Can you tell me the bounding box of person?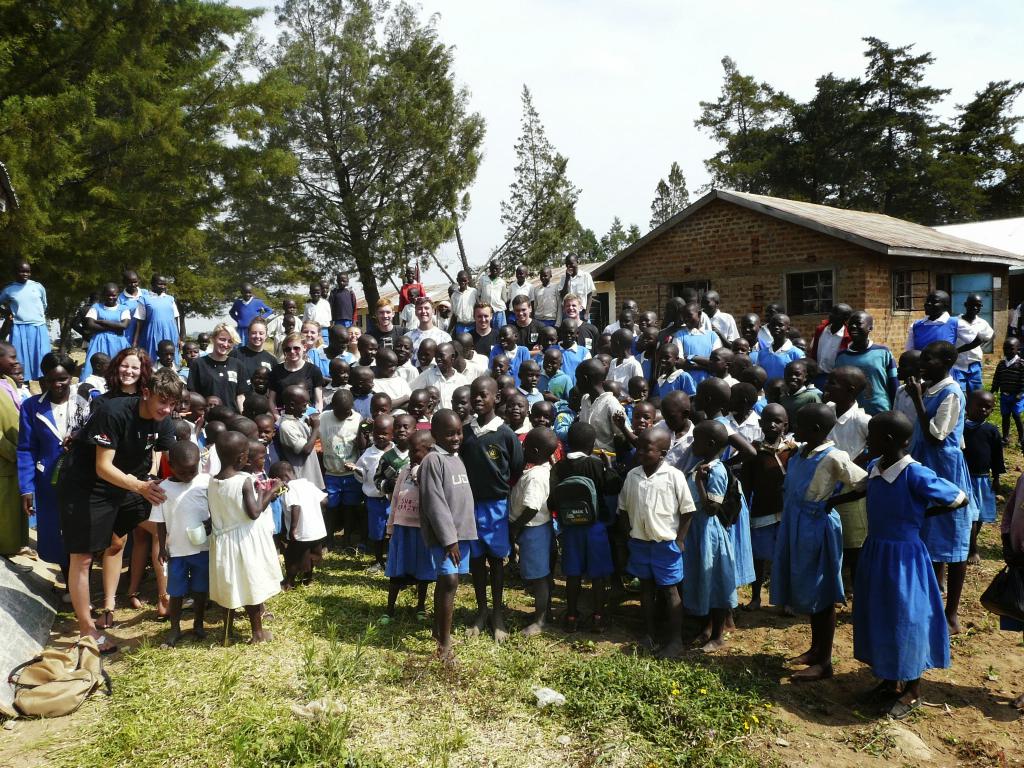
(left=532, top=268, right=559, bottom=331).
